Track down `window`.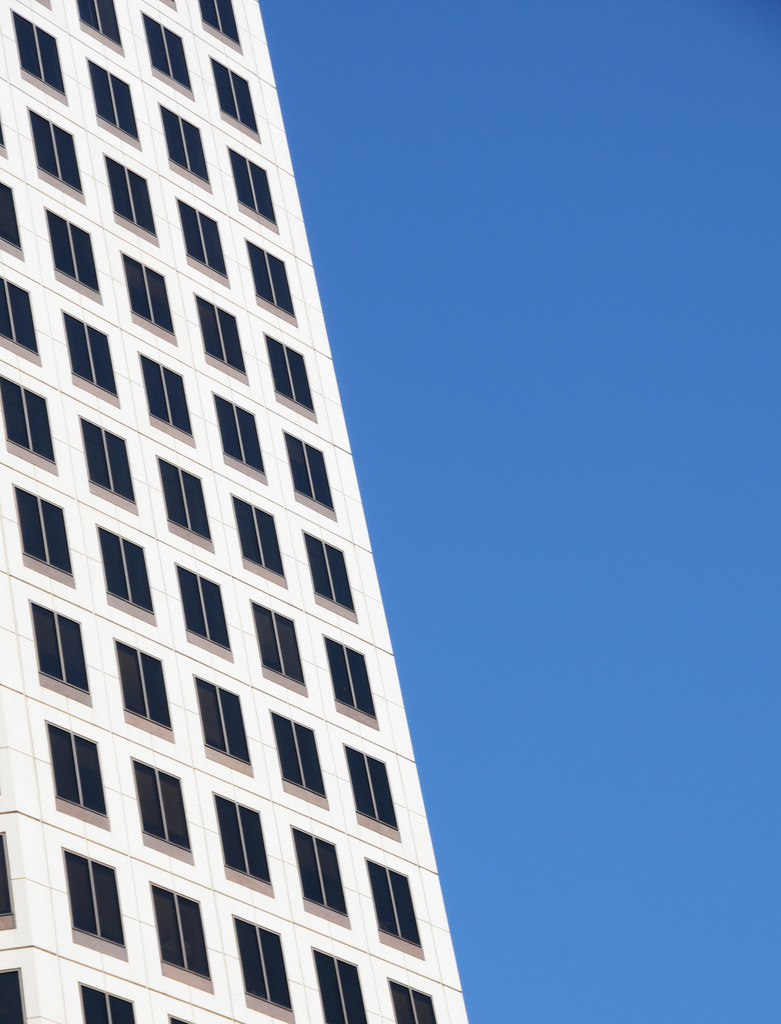
Tracked to 61/310/120/401.
